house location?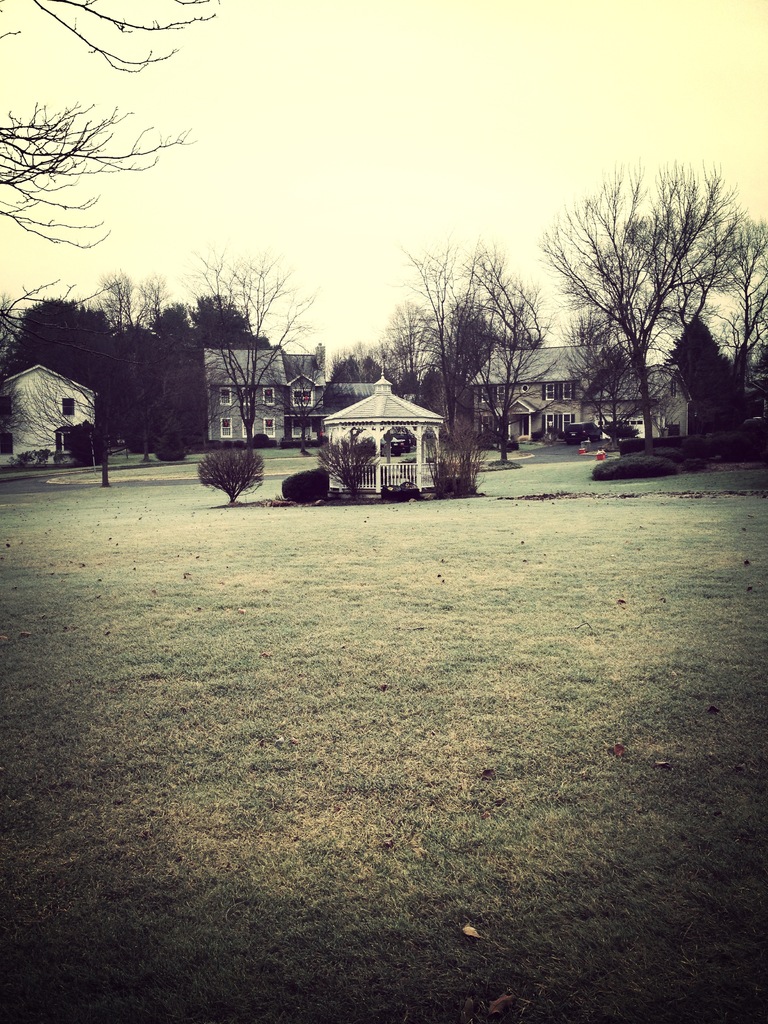
473, 335, 704, 452
